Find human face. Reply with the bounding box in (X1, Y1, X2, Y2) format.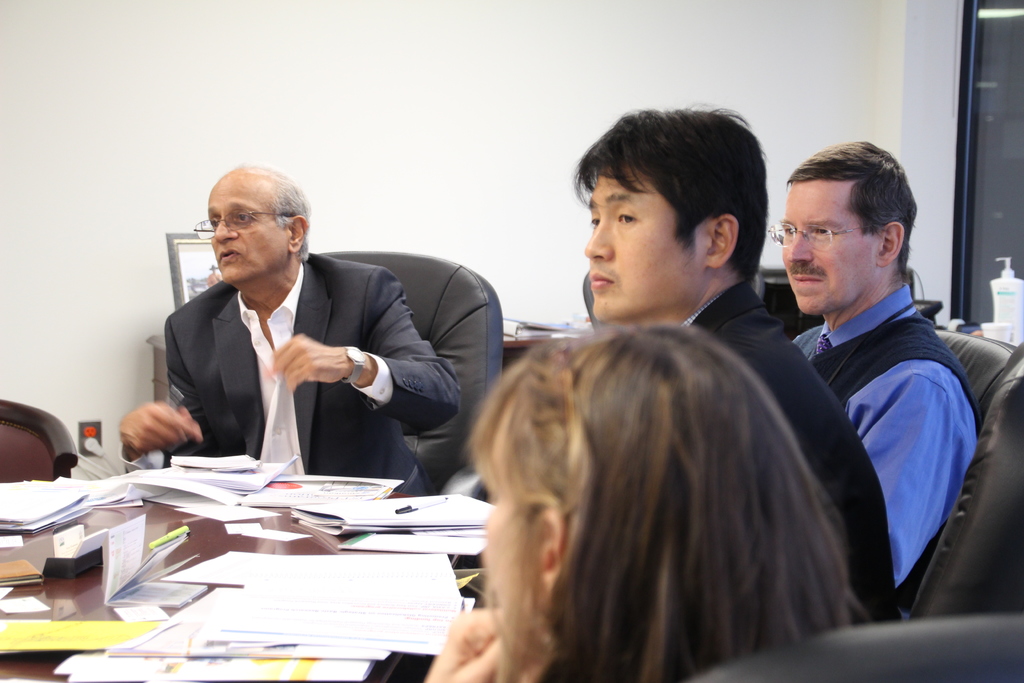
(485, 427, 536, 661).
